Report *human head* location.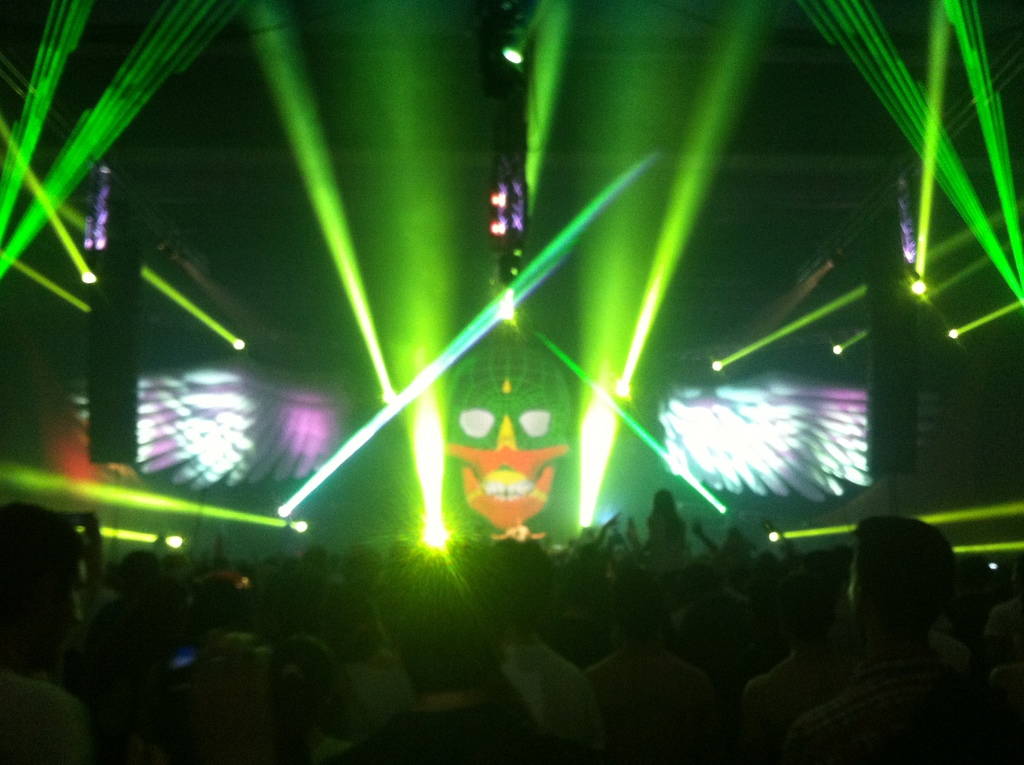
Report: rect(118, 551, 156, 584).
